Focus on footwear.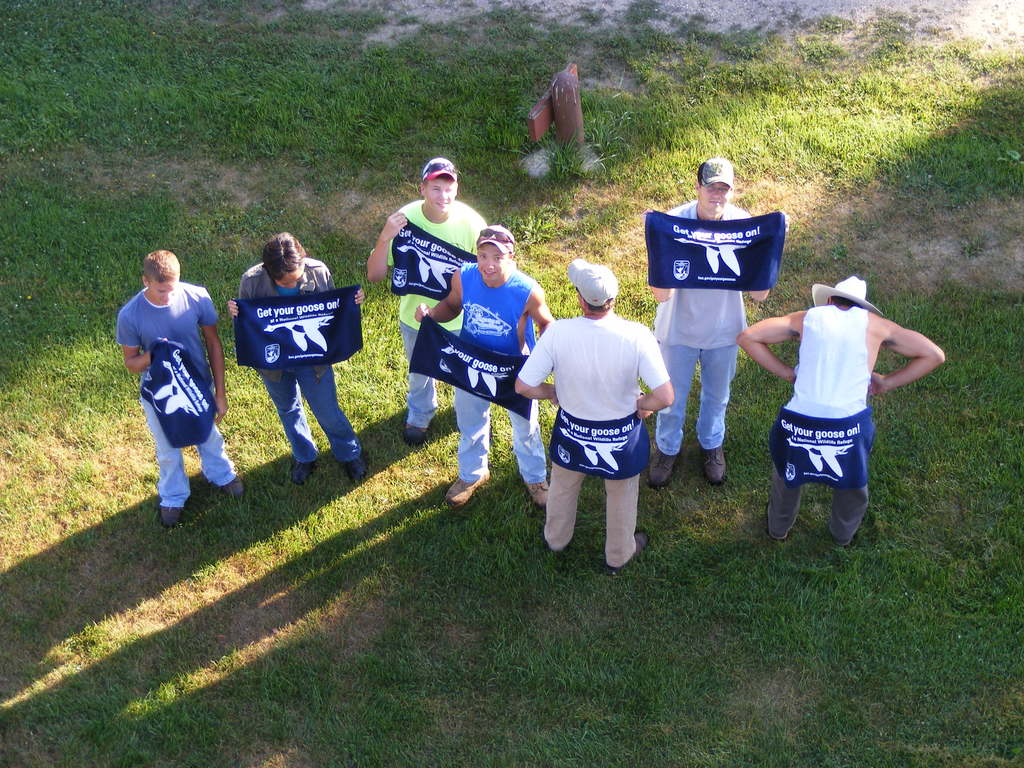
Focused at 701:441:727:487.
